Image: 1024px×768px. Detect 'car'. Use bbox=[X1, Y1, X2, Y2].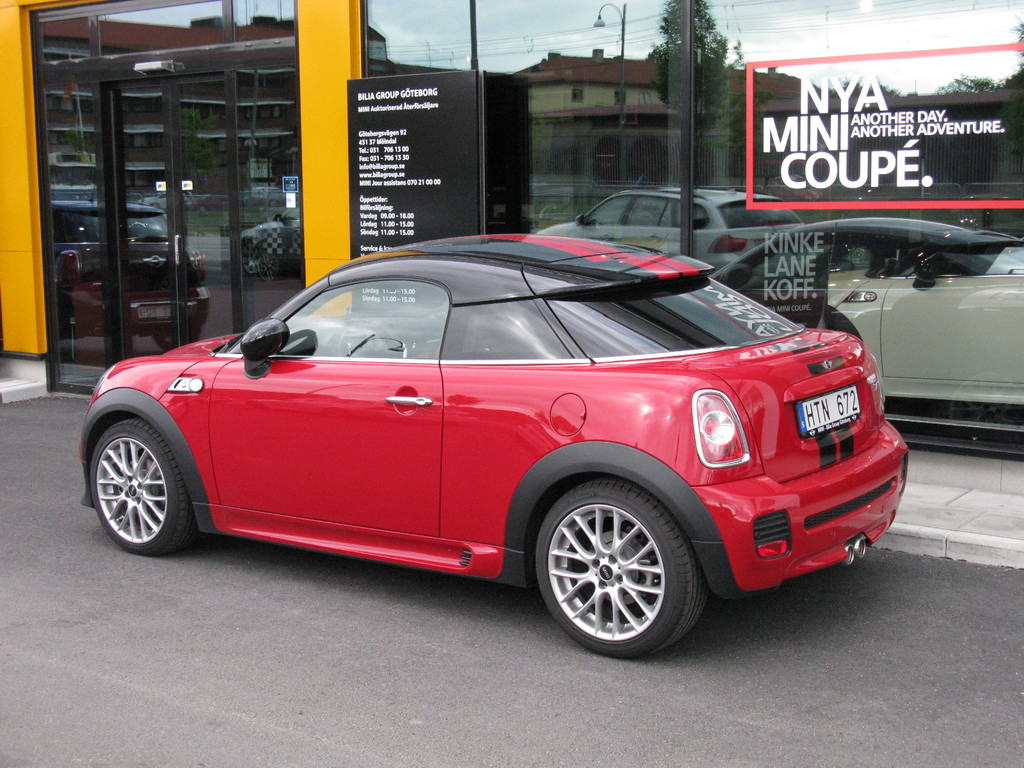
bbox=[90, 228, 881, 653].
